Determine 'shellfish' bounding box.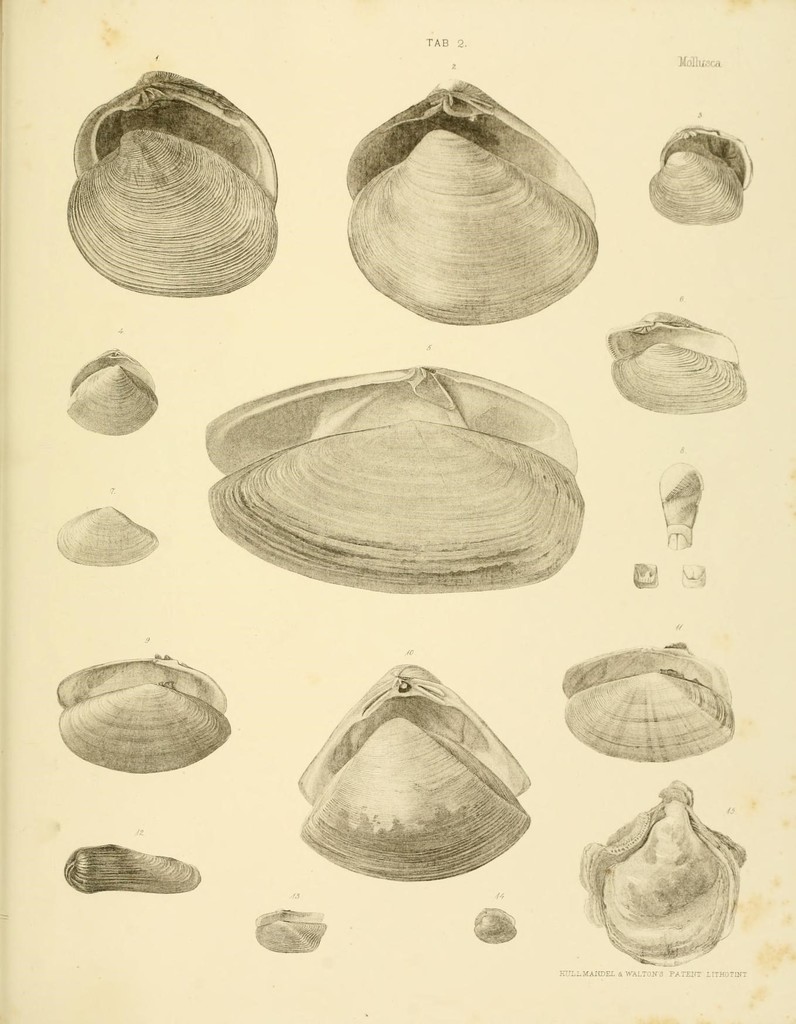
Determined: {"x1": 567, "y1": 626, "x2": 735, "y2": 771}.
